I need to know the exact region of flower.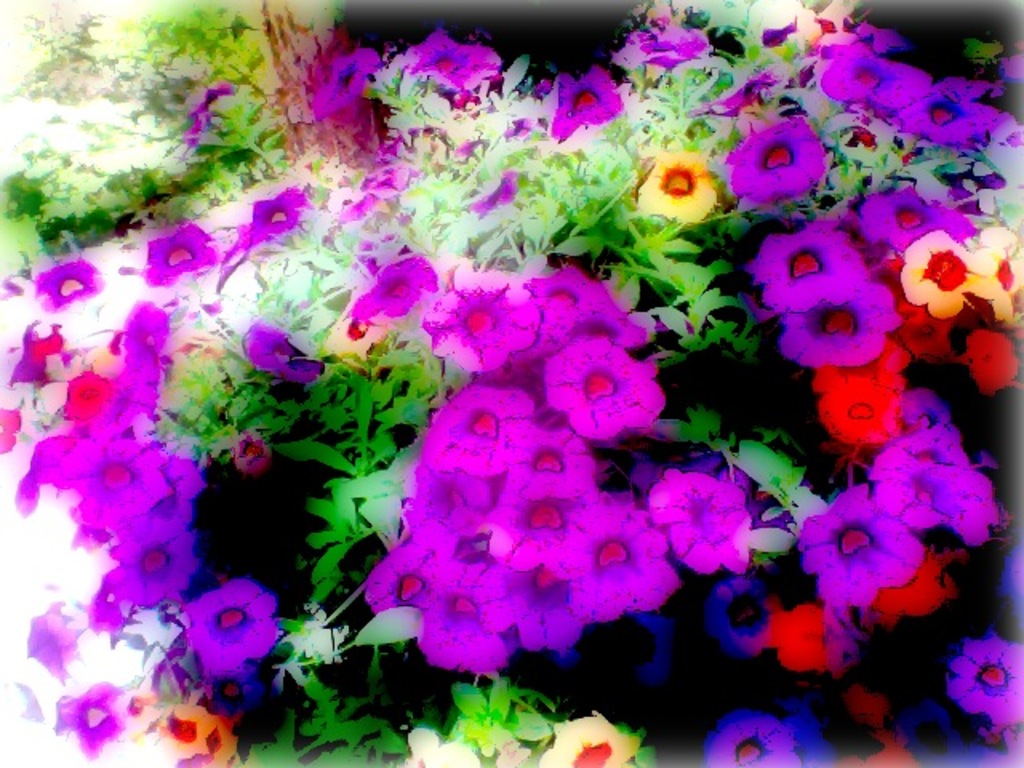
Region: 648, 144, 712, 234.
